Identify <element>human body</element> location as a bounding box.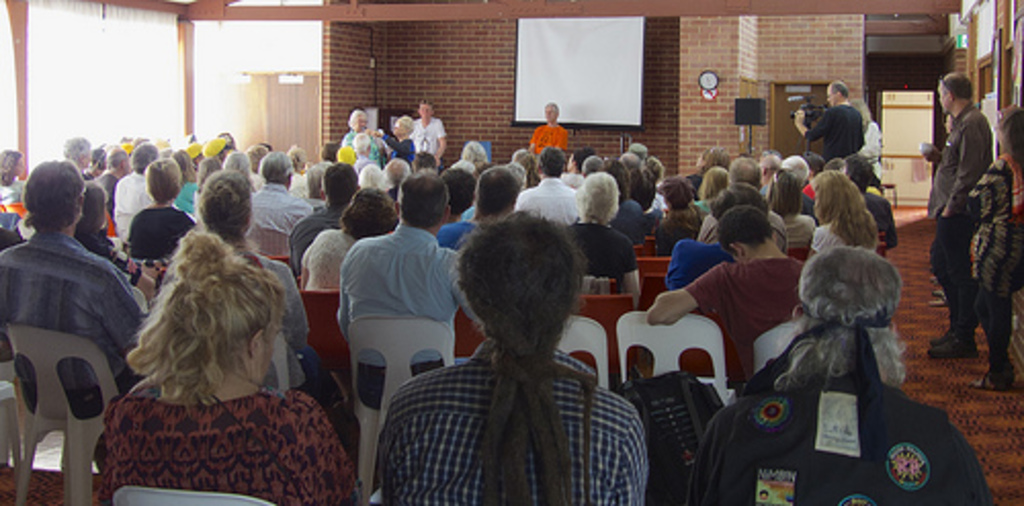
<region>381, 213, 641, 500</region>.
